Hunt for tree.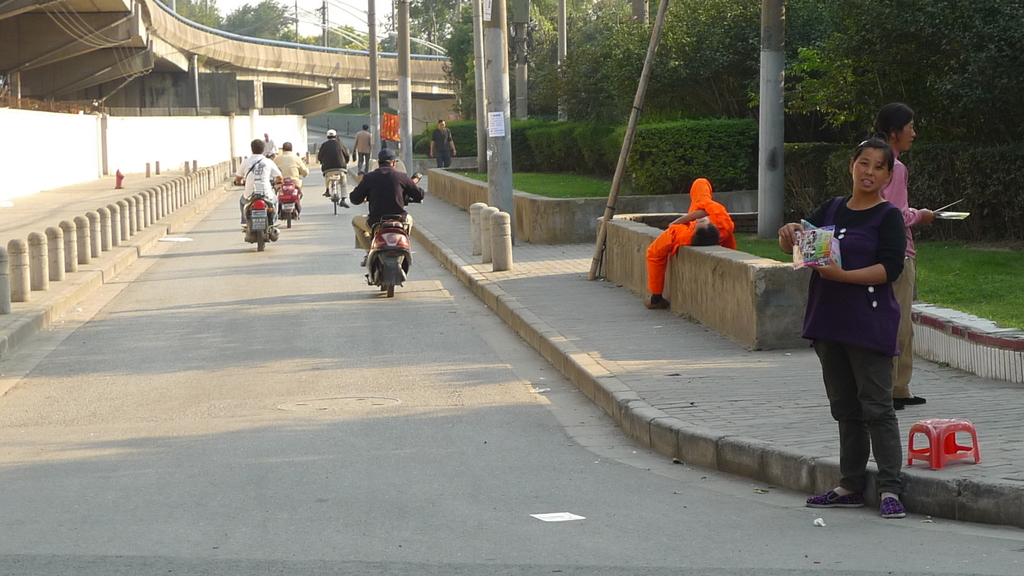
Hunted down at {"left": 616, "top": 0, "right": 874, "bottom": 115}.
